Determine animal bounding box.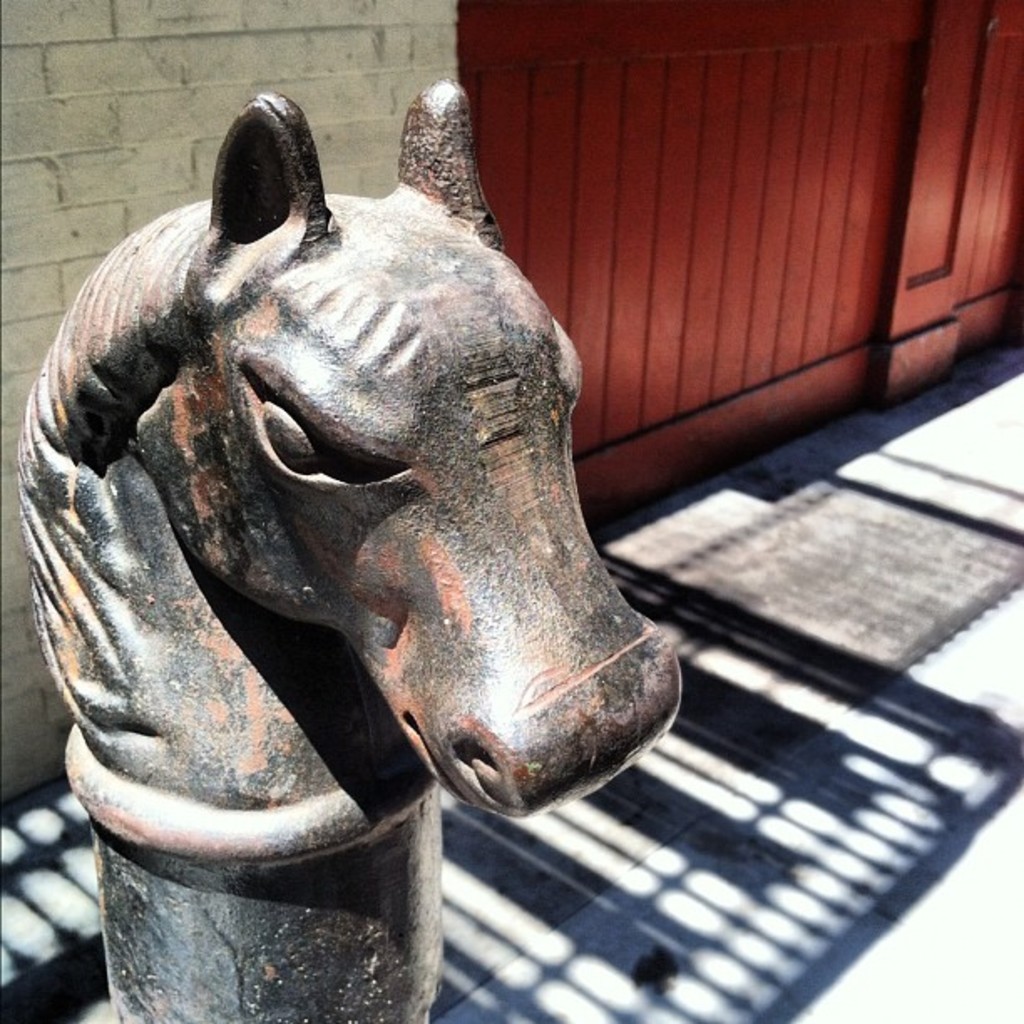
Determined: x1=17 y1=74 x2=684 y2=830.
